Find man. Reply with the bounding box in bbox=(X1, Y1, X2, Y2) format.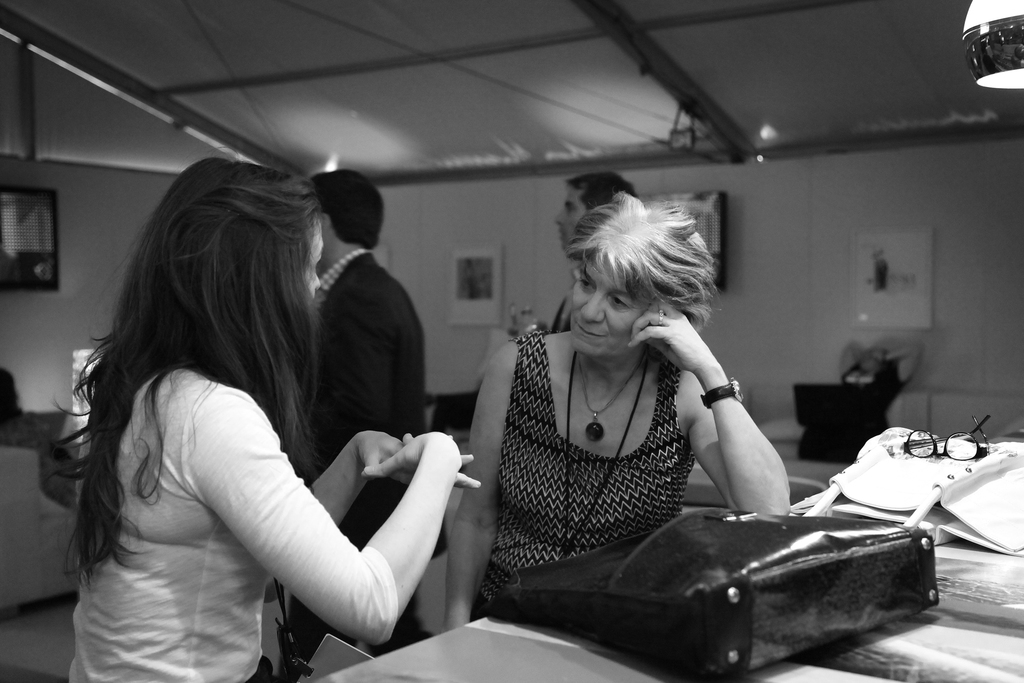
bbox=(278, 167, 426, 675).
